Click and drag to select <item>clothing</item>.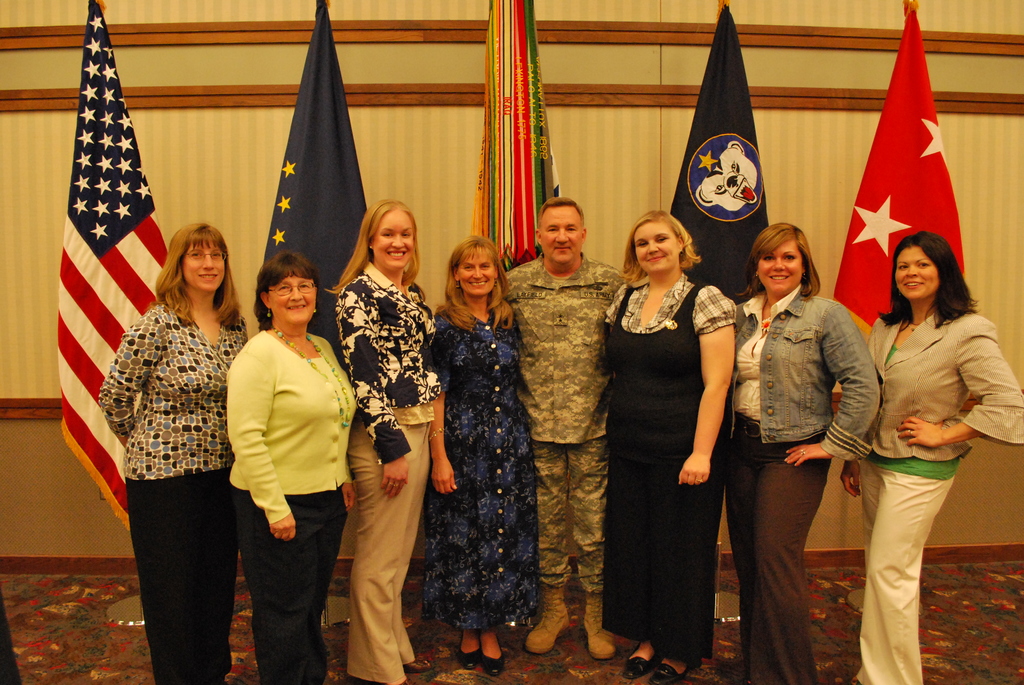
Selection: {"left": 417, "top": 303, "right": 540, "bottom": 634}.
